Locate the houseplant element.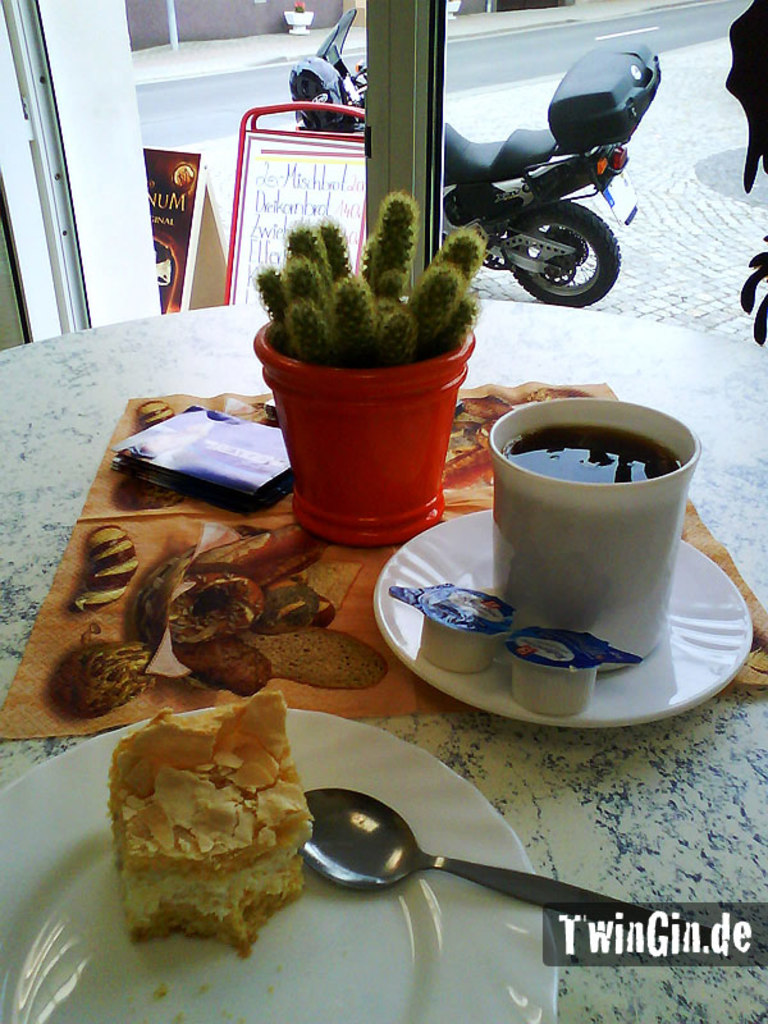
Element bbox: (left=282, top=0, right=315, bottom=36).
